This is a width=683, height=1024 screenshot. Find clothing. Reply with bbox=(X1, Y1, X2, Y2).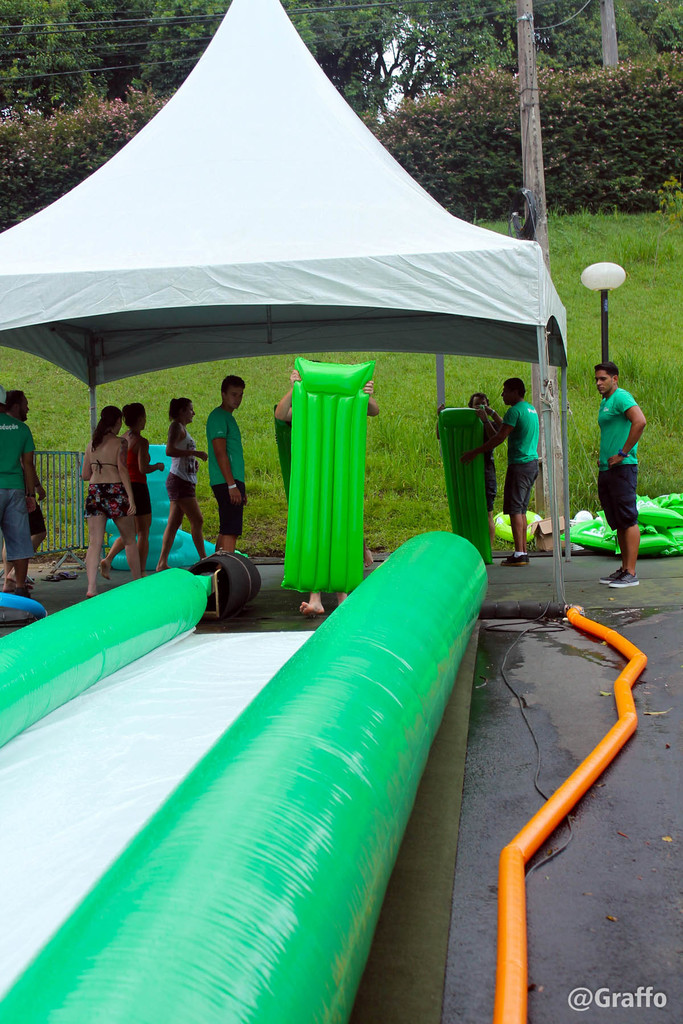
bbox=(85, 460, 137, 523).
